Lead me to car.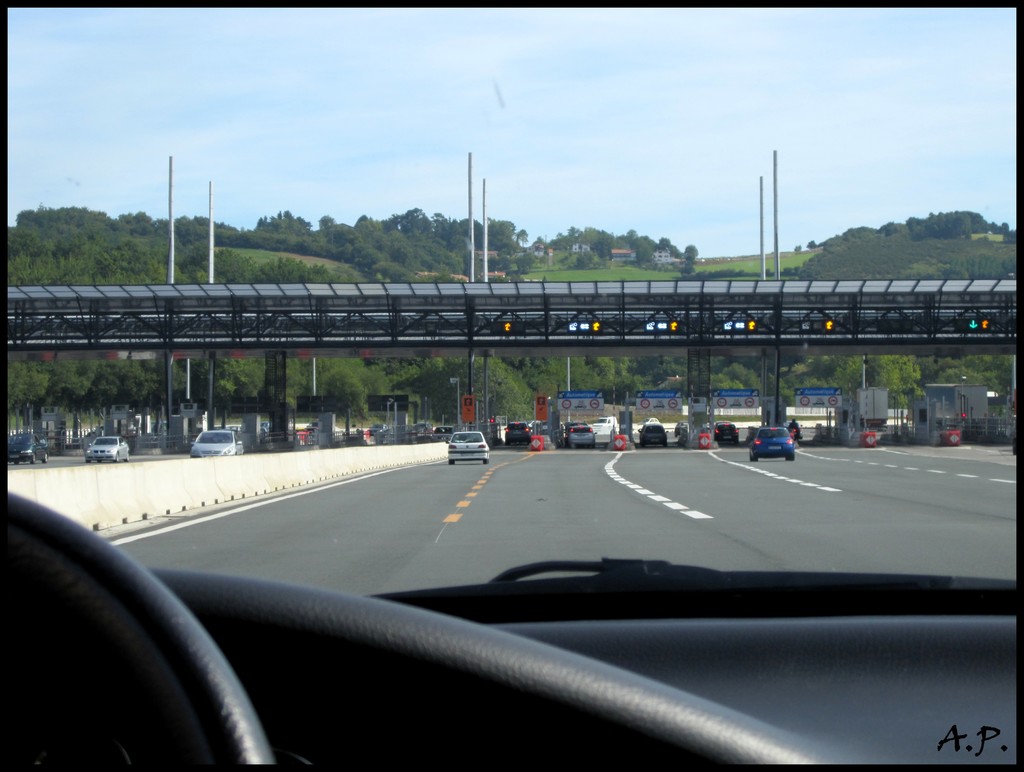
Lead to l=715, t=420, r=731, b=427.
